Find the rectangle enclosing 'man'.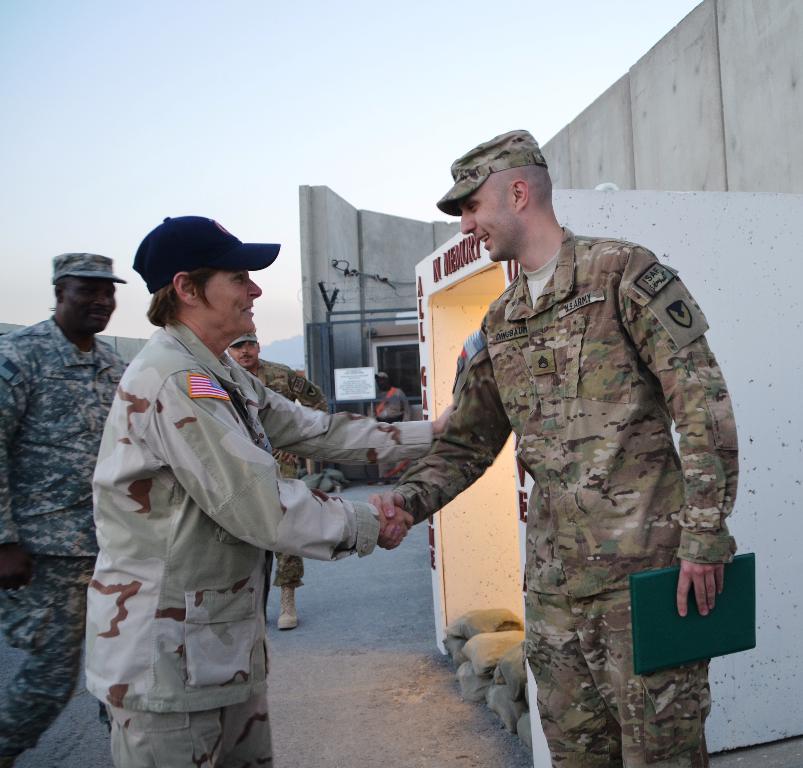
box(230, 326, 326, 634).
